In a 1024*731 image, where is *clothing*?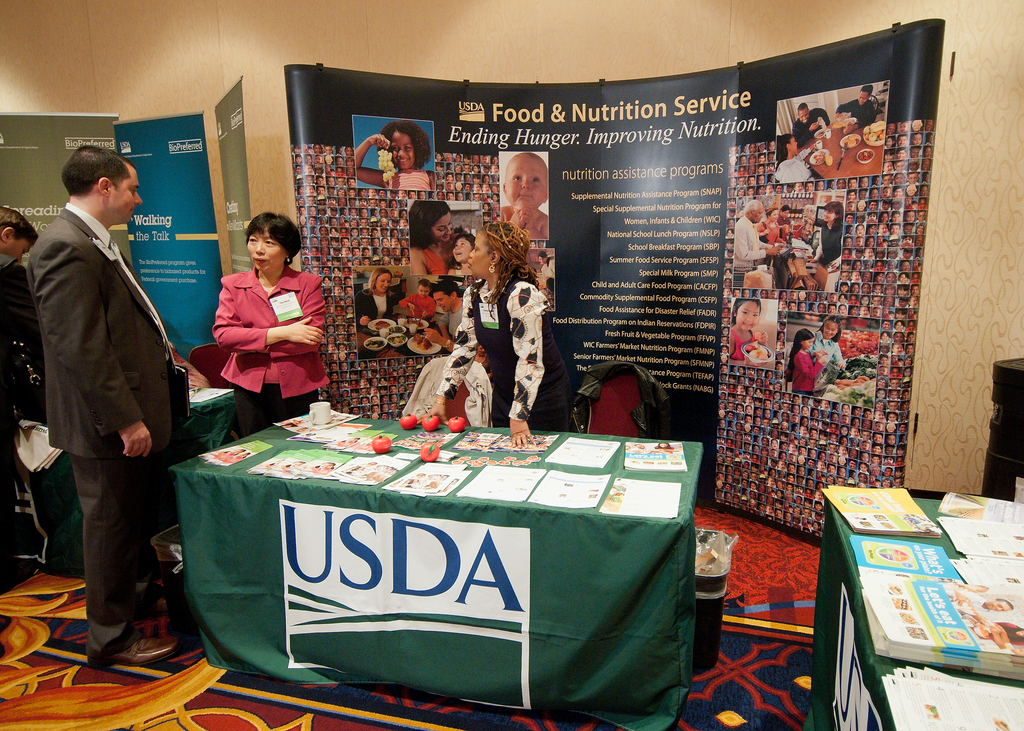
{"left": 435, "top": 311, "right": 464, "bottom": 339}.
